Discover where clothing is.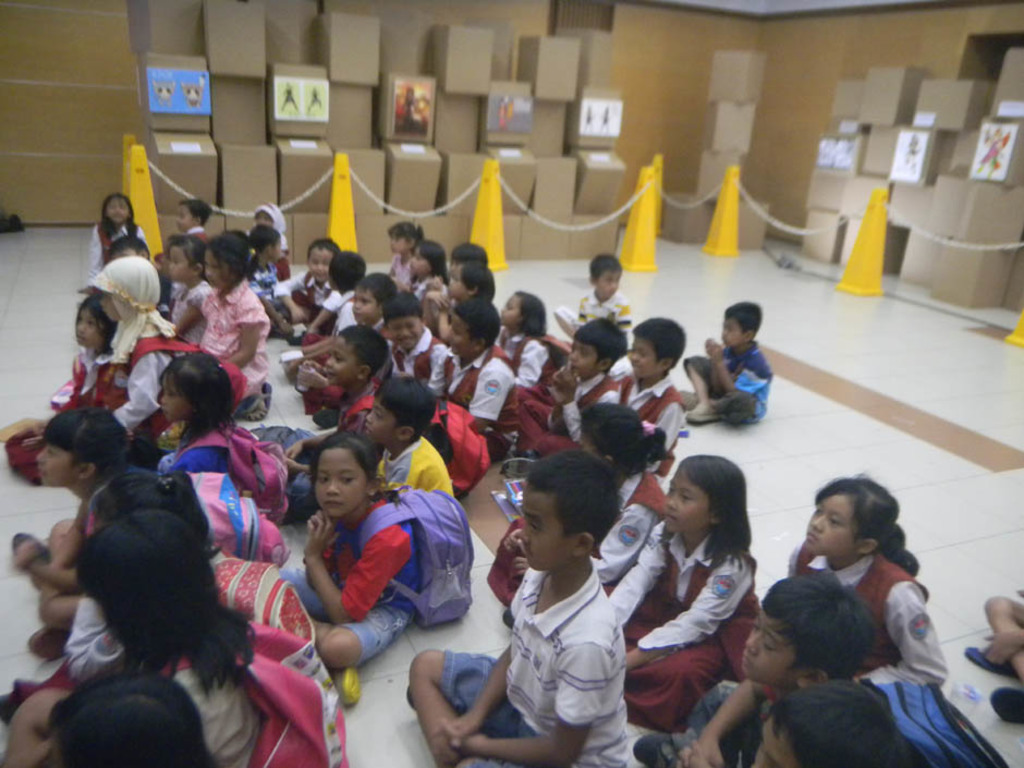
Discovered at 363, 431, 456, 509.
